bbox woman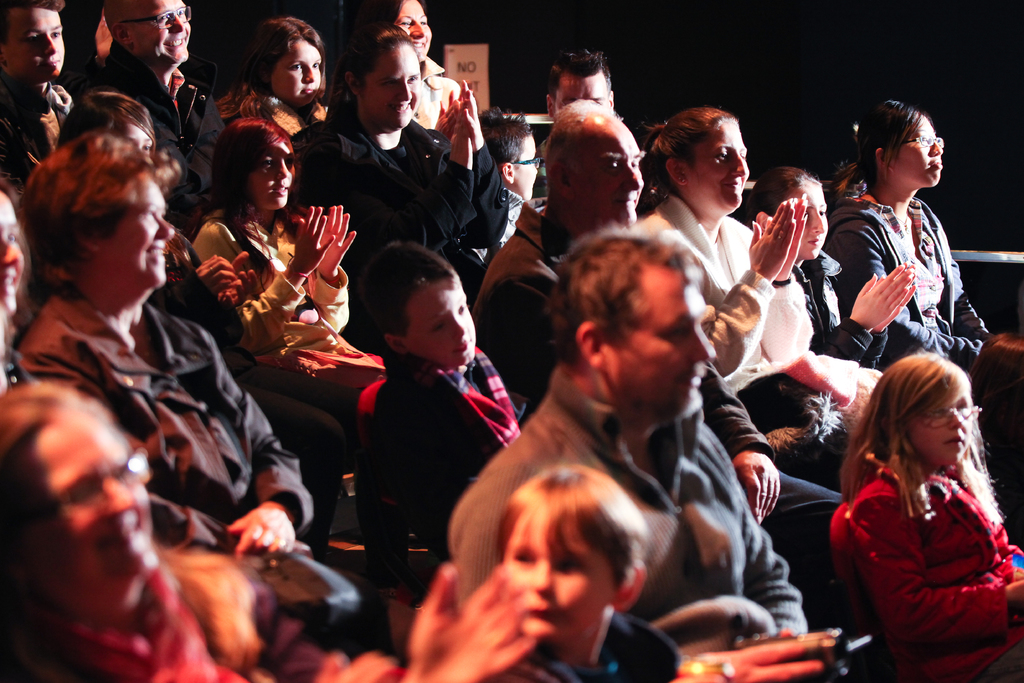
(10,129,319,556)
